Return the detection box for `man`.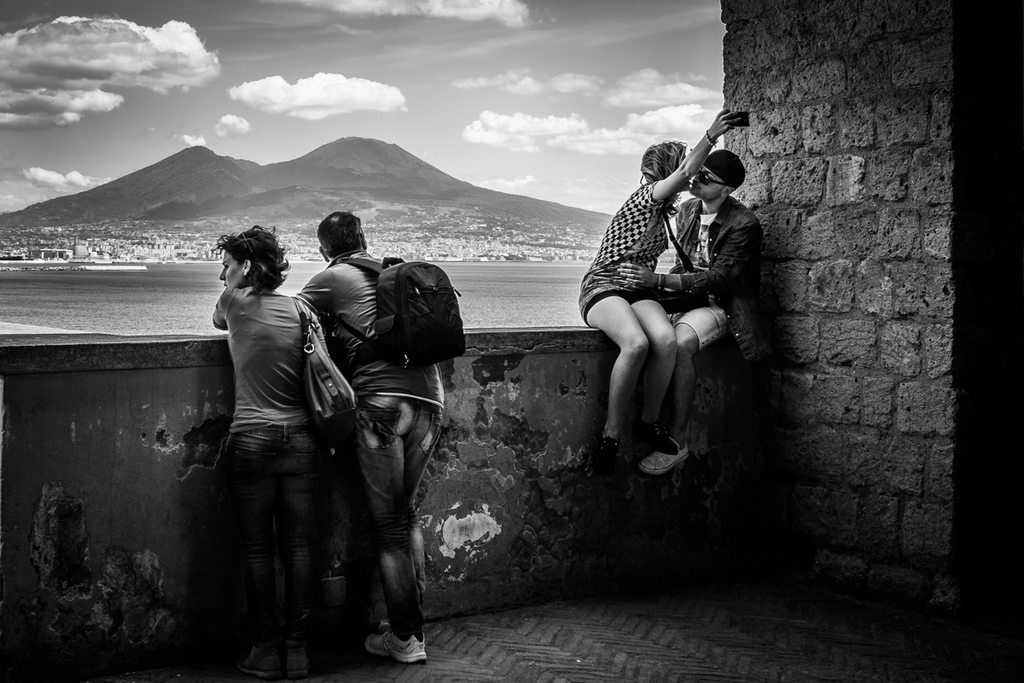
(306,204,468,663).
